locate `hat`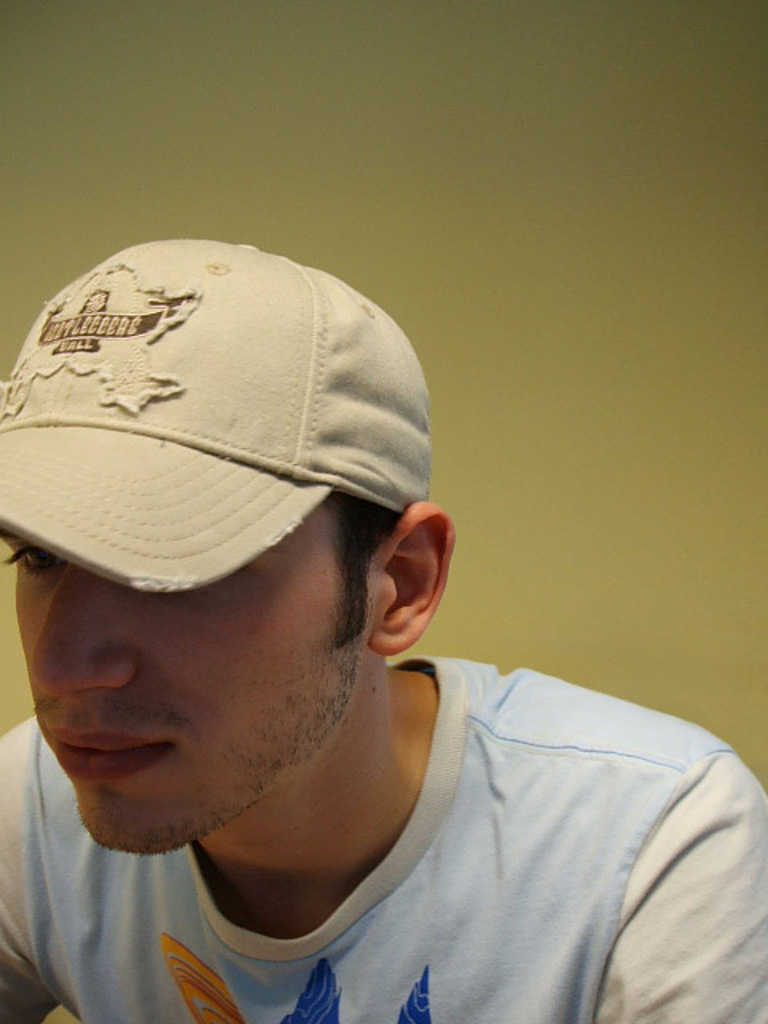
x1=0 y1=242 x2=430 y2=590
